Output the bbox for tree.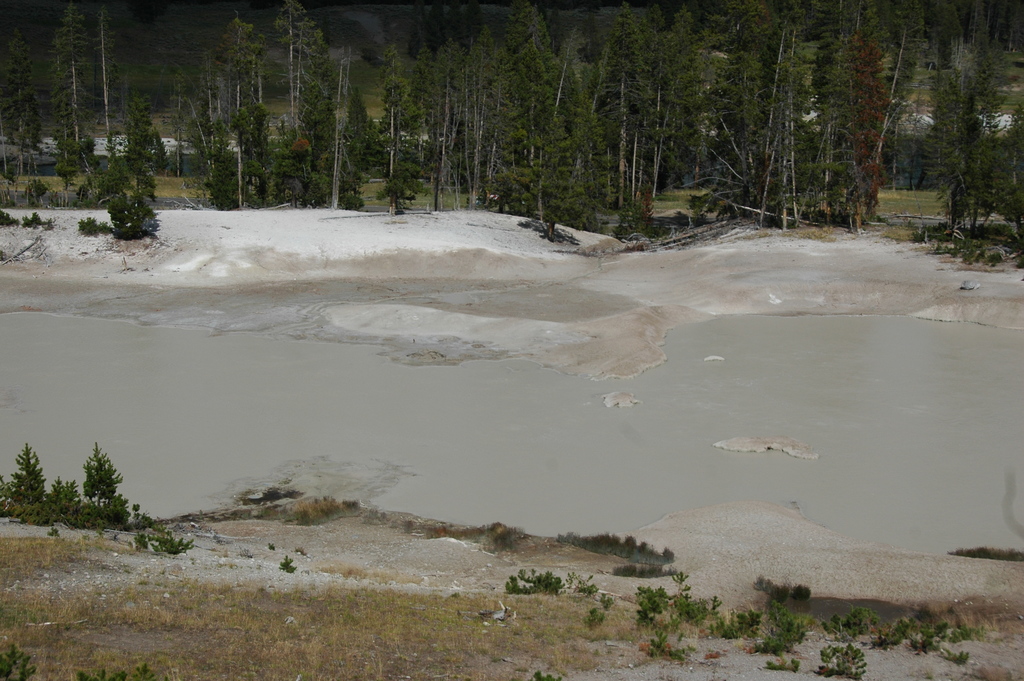
928,48,1023,246.
